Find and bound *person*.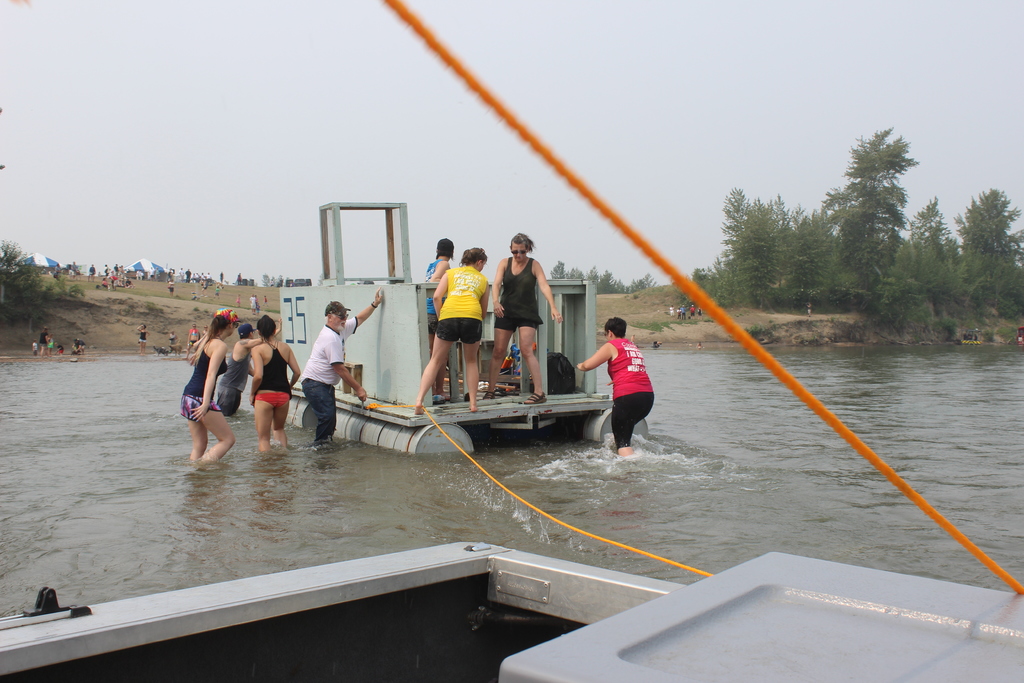
Bound: x1=962 y1=333 x2=967 y2=342.
